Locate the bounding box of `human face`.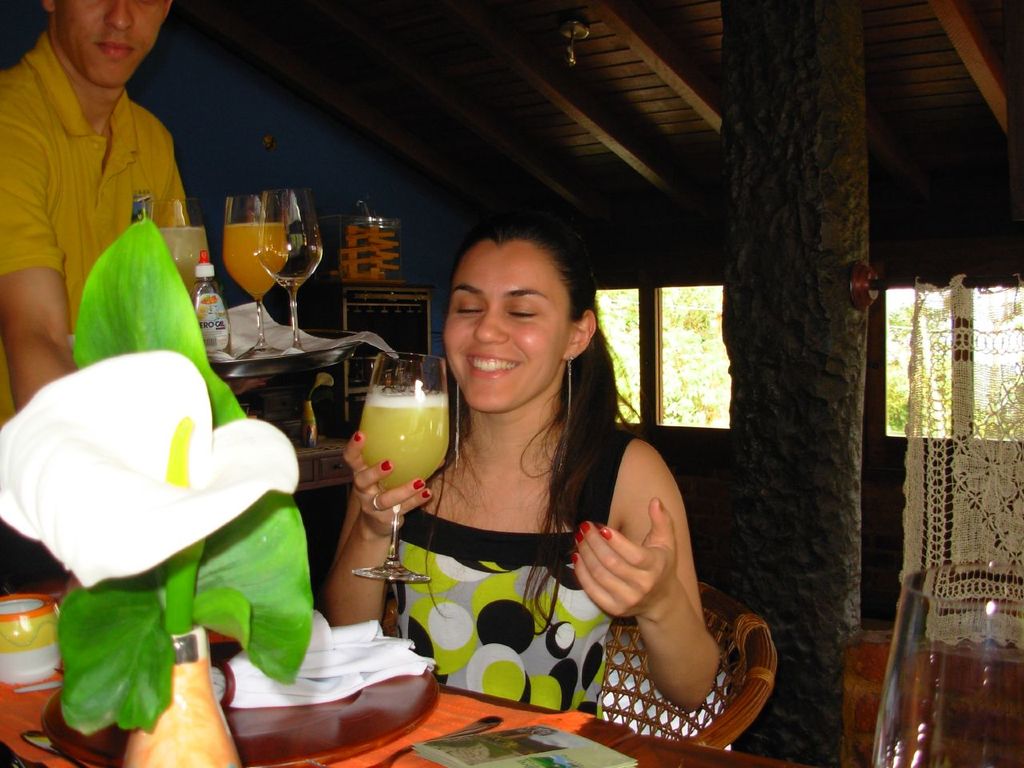
Bounding box: 445 239 575 415.
